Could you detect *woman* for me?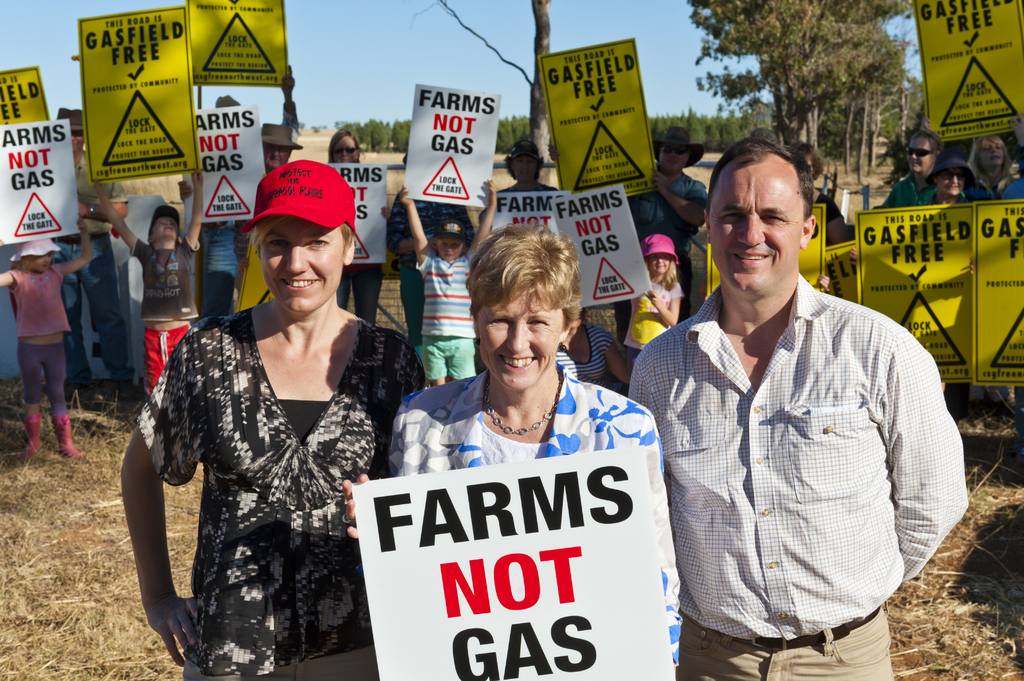
Detection result: 324 125 400 333.
